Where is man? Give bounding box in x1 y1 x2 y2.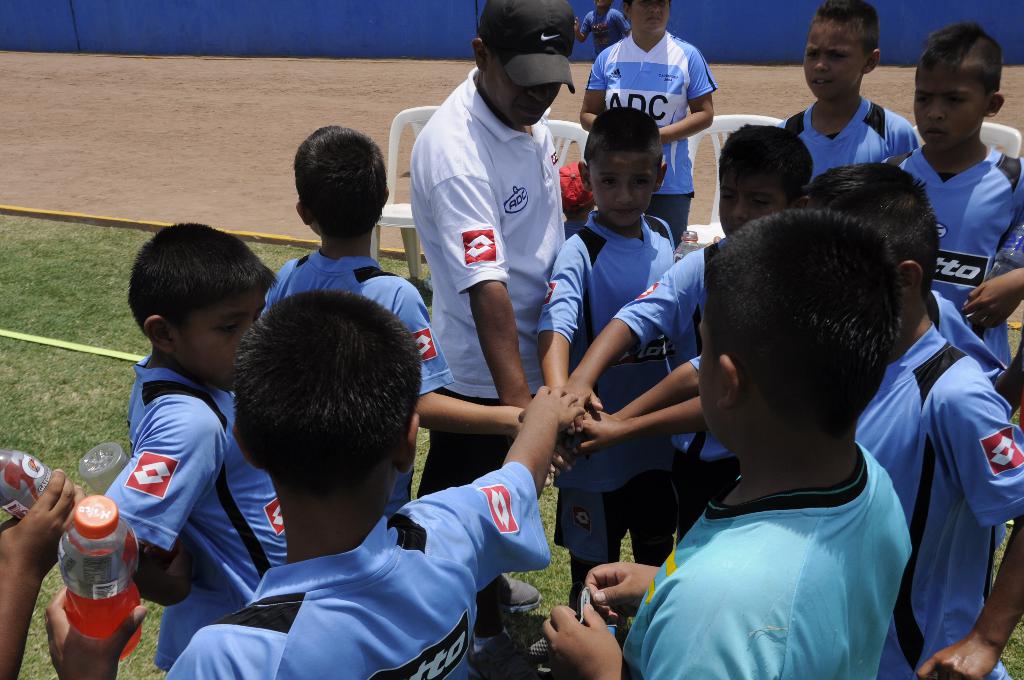
410 0 580 641.
